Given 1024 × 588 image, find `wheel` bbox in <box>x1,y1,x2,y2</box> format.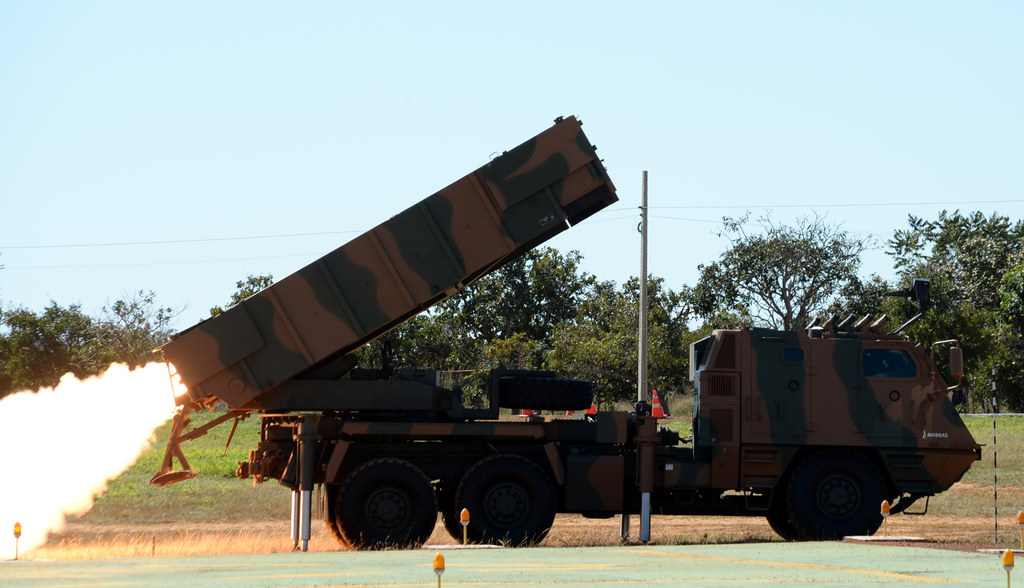
<box>452,454,556,546</box>.
